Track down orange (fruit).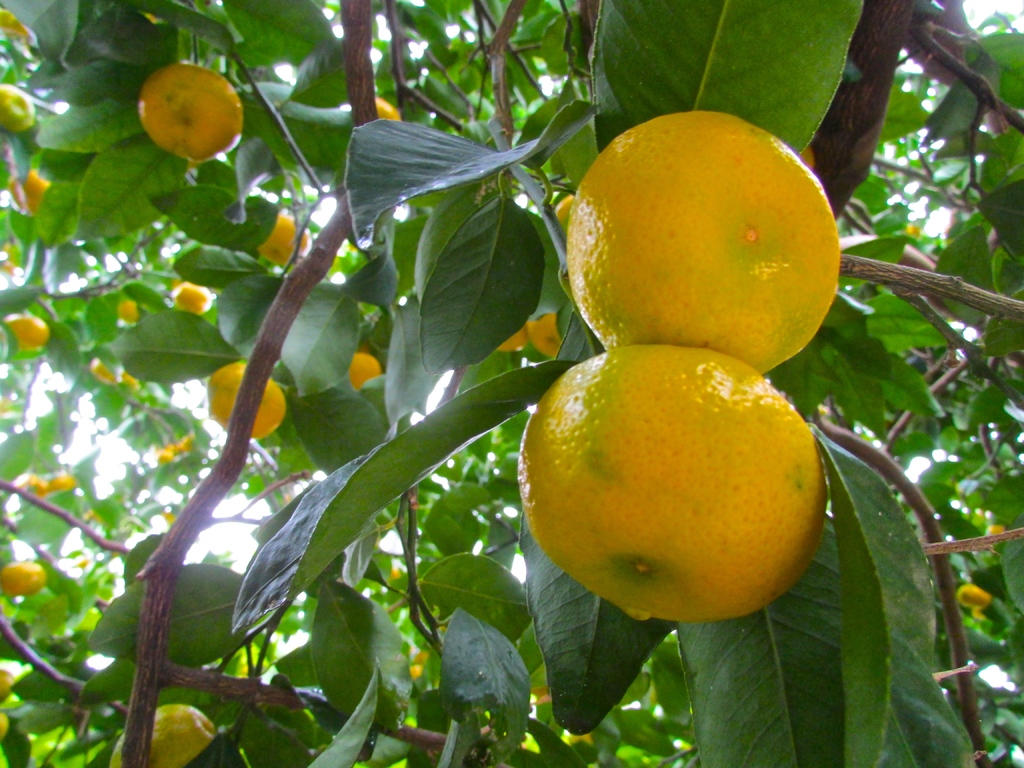
Tracked to bbox=(526, 316, 554, 365).
